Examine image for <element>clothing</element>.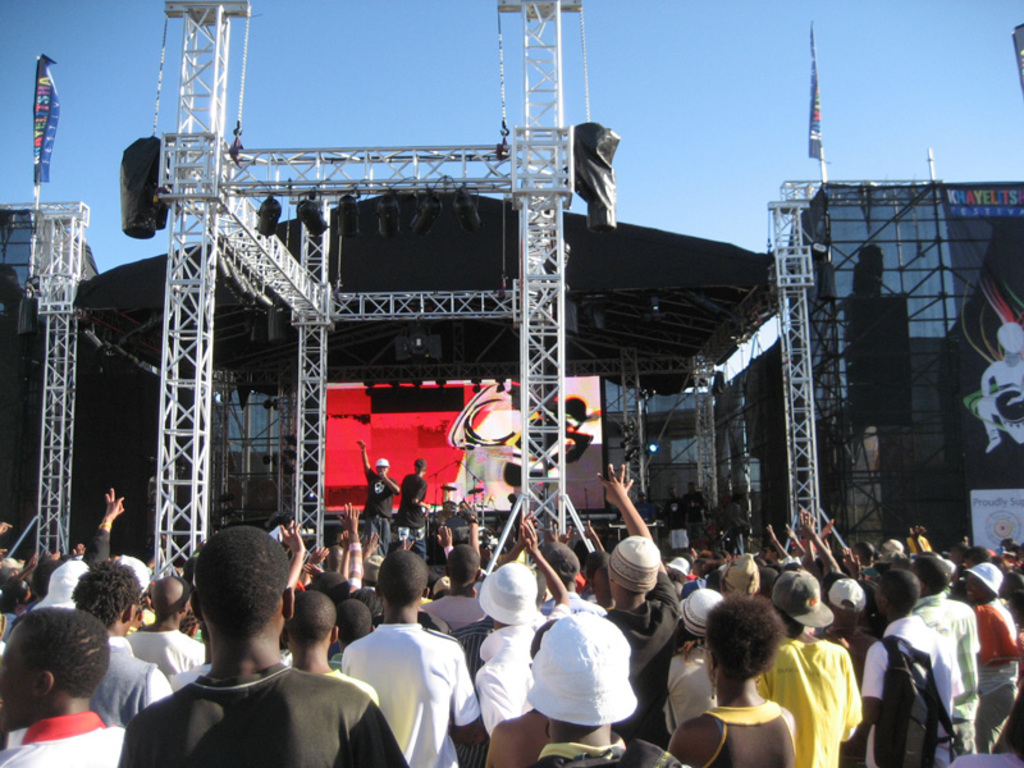
Examination result: (x1=621, y1=605, x2=691, y2=756).
